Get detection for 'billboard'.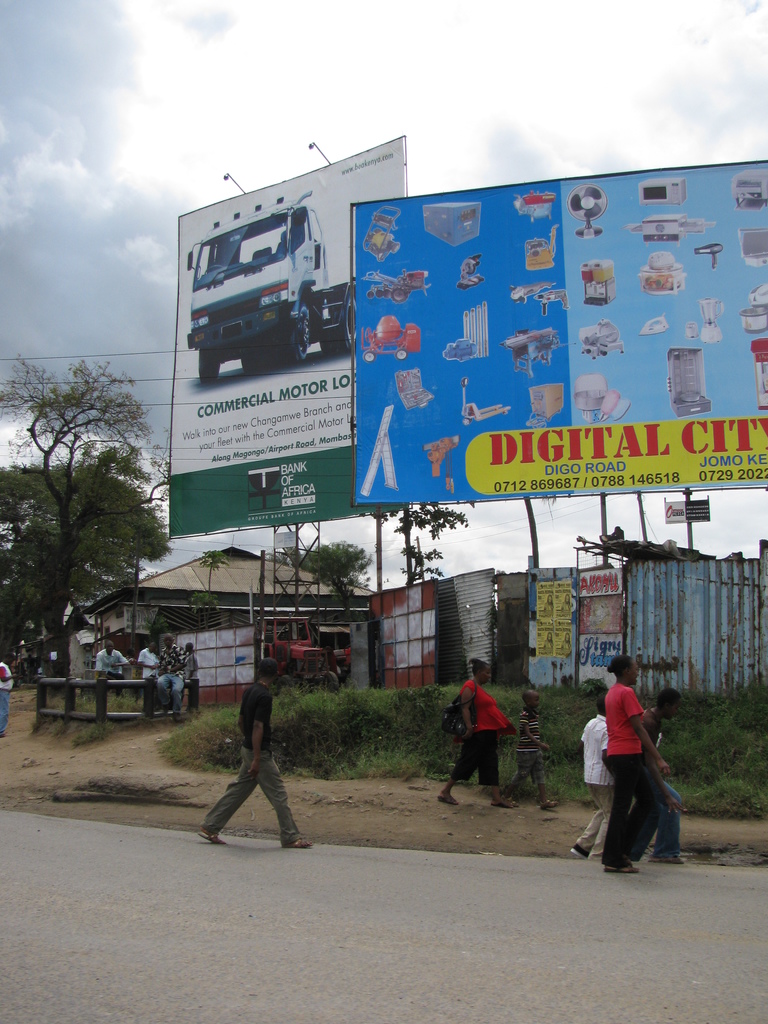
Detection: BBox(348, 135, 730, 516).
